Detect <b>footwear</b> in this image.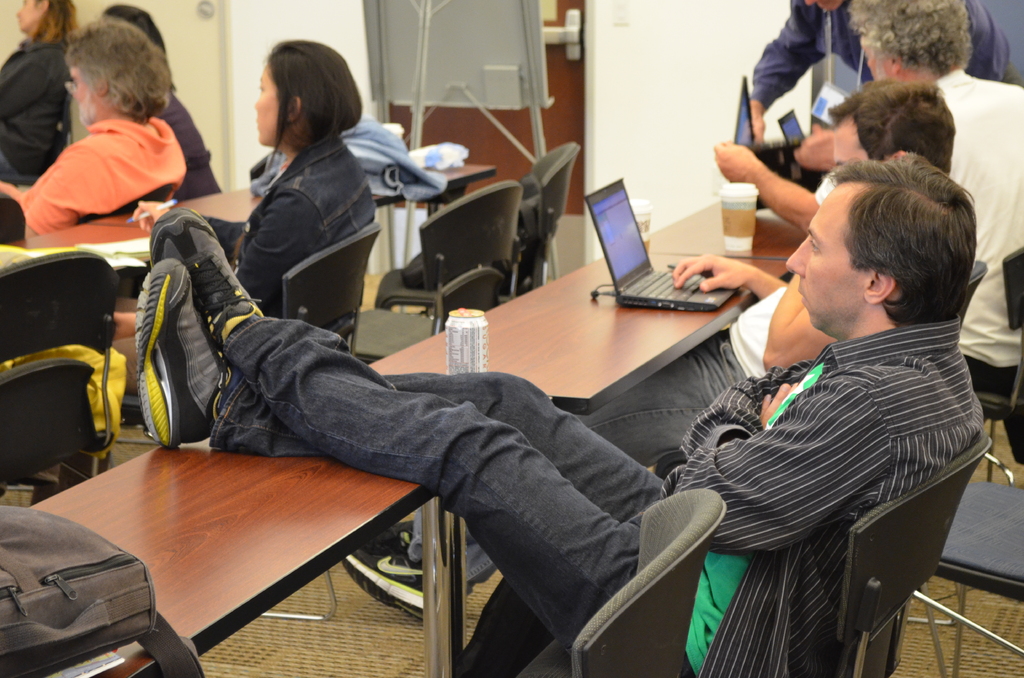
Detection: (134,254,233,450).
